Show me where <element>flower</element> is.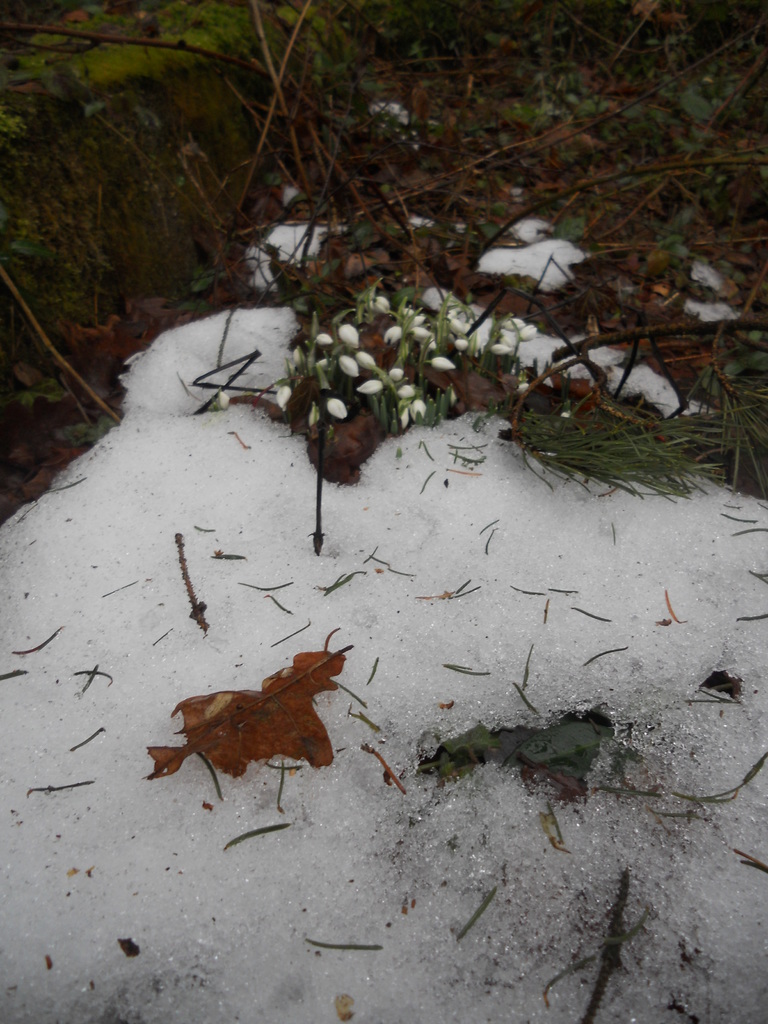
<element>flower</element> is at crop(339, 323, 355, 351).
